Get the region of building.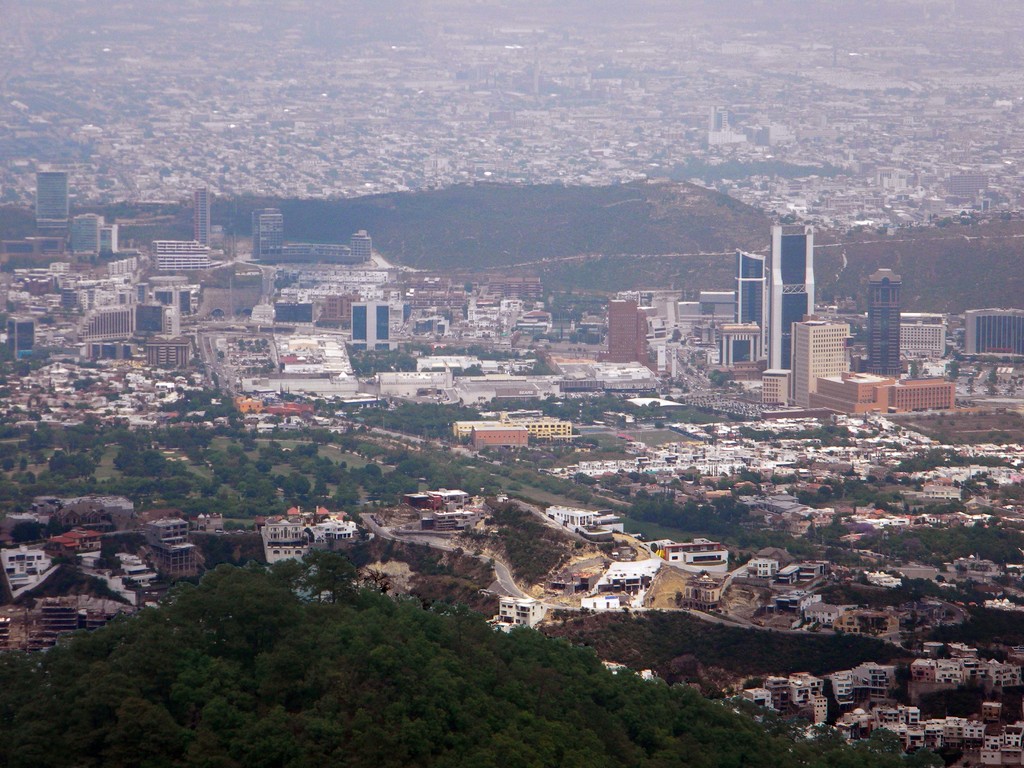
box(598, 290, 648, 365).
